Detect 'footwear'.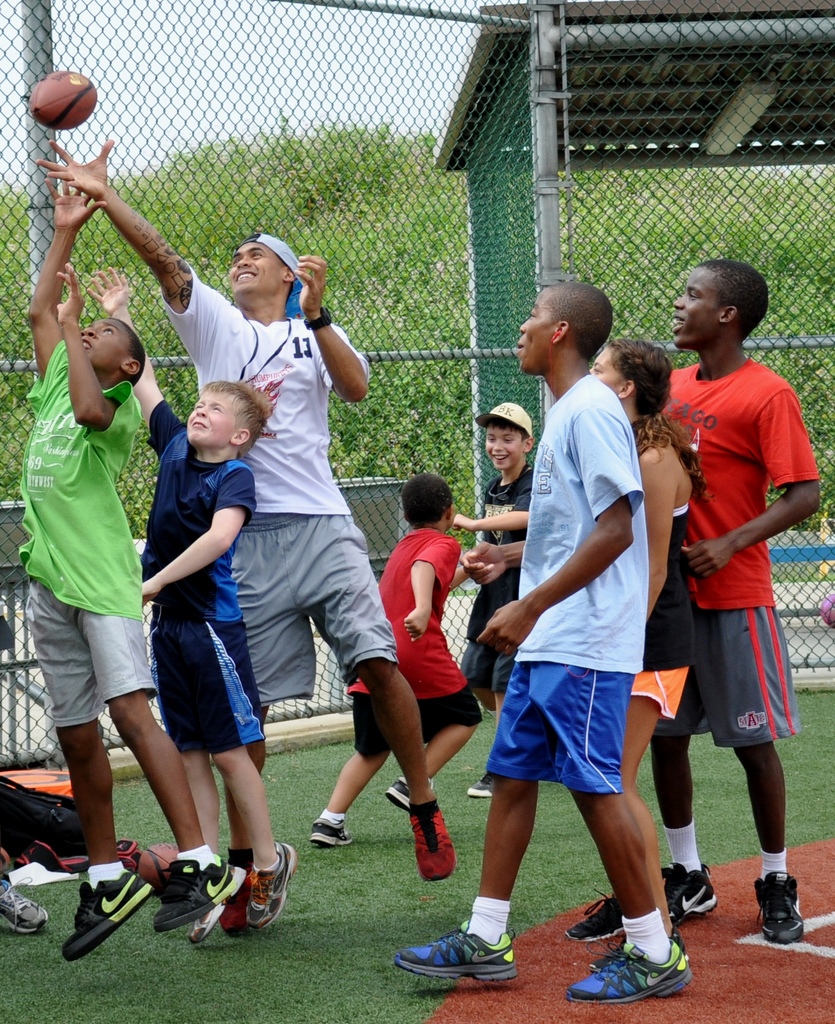
Detected at (left=392, top=918, right=519, bottom=984).
